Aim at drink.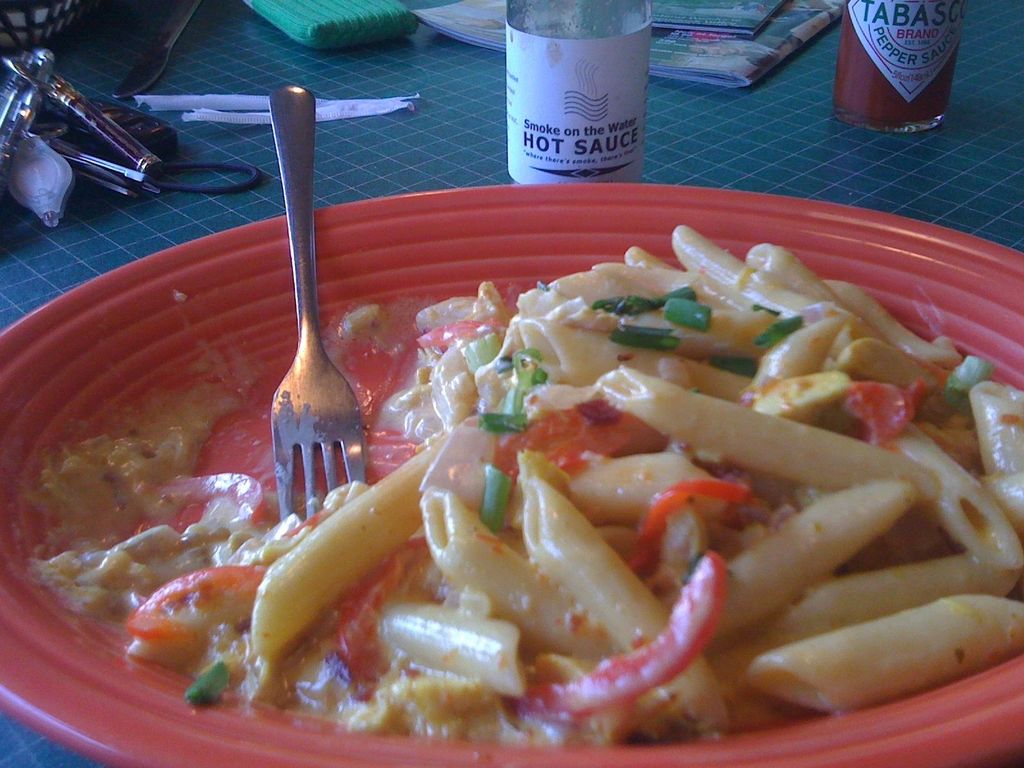
Aimed at <box>504,0,653,195</box>.
